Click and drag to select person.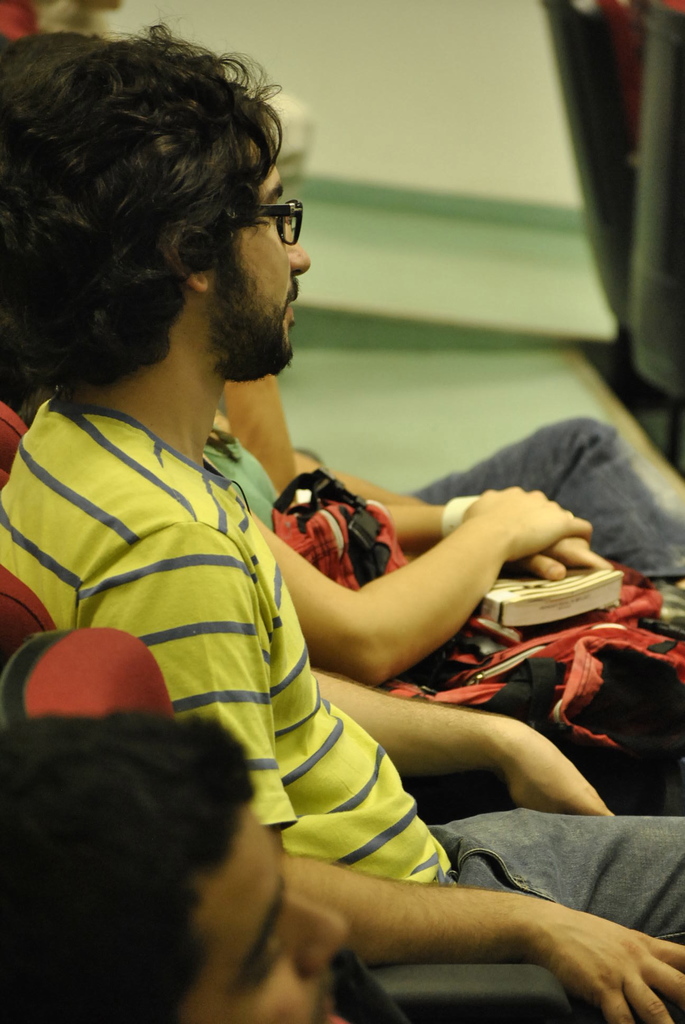
Selection: Rect(0, 713, 349, 1023).
